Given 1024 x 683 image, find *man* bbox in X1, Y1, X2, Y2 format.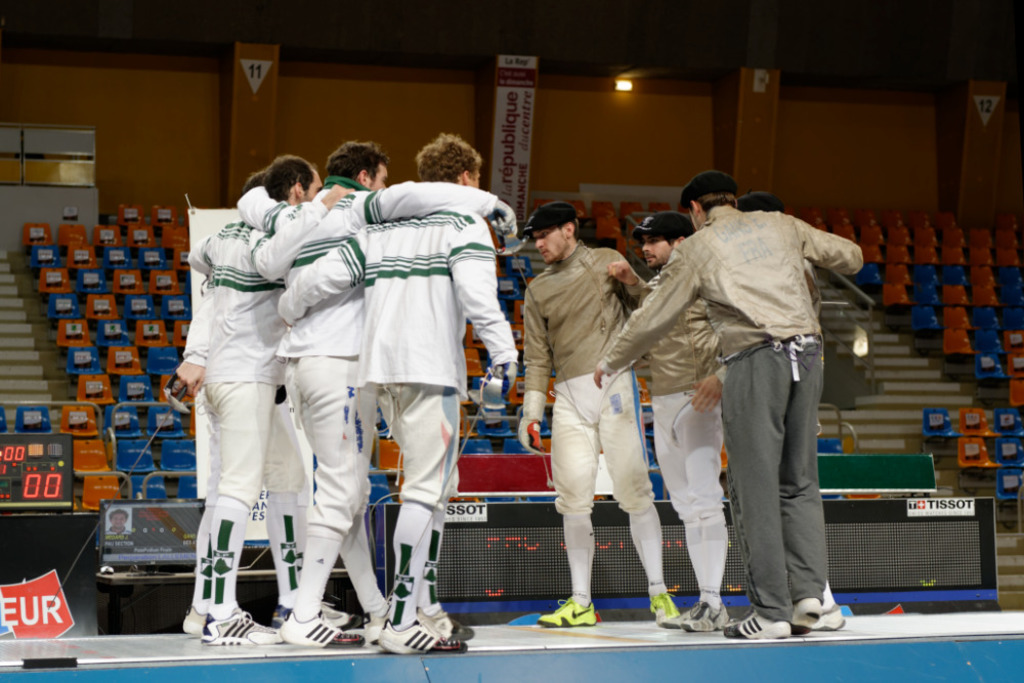
230, 137, 519, 655.
